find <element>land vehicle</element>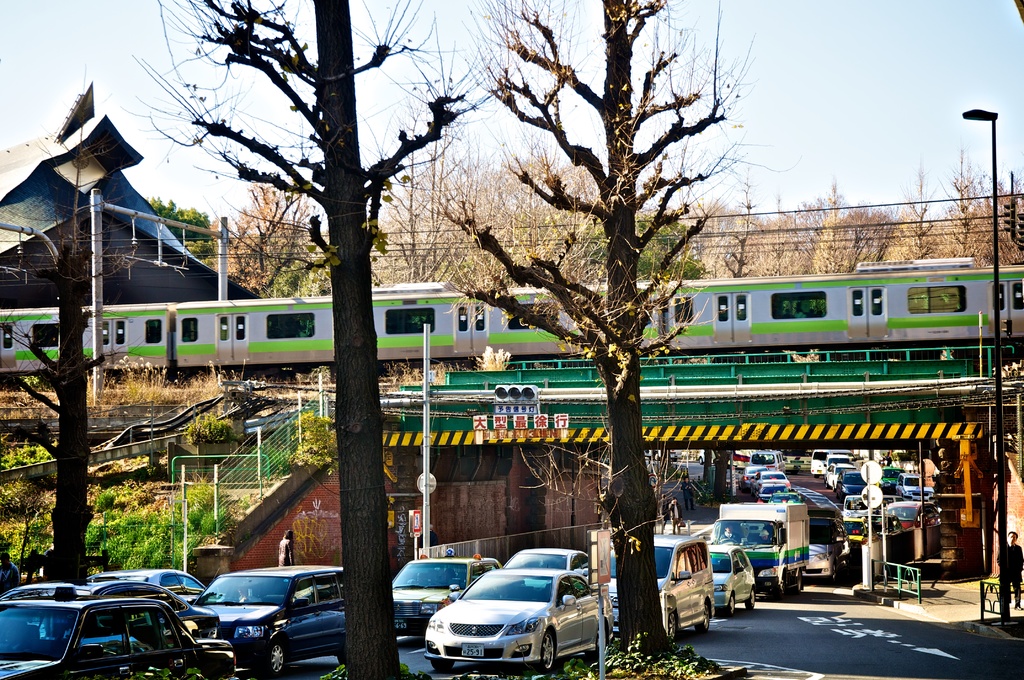
bbox(899, 470, 922, 498)
